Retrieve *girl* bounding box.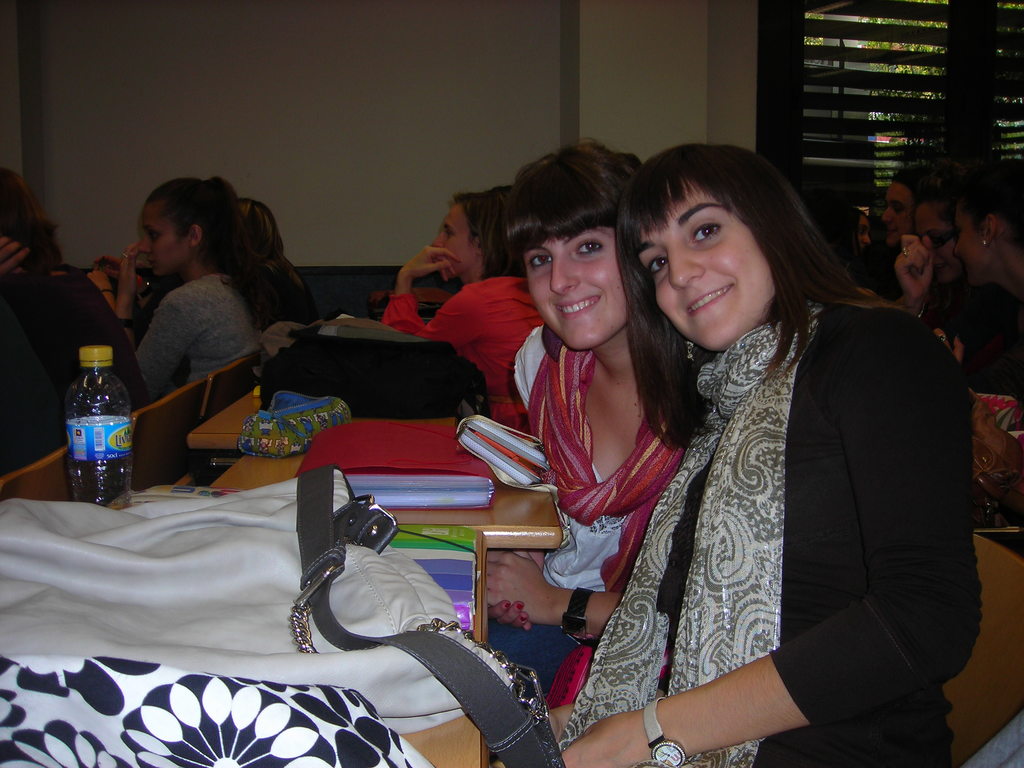
Bounding box: x1=381, y1=186, x2=547, y2=436.
